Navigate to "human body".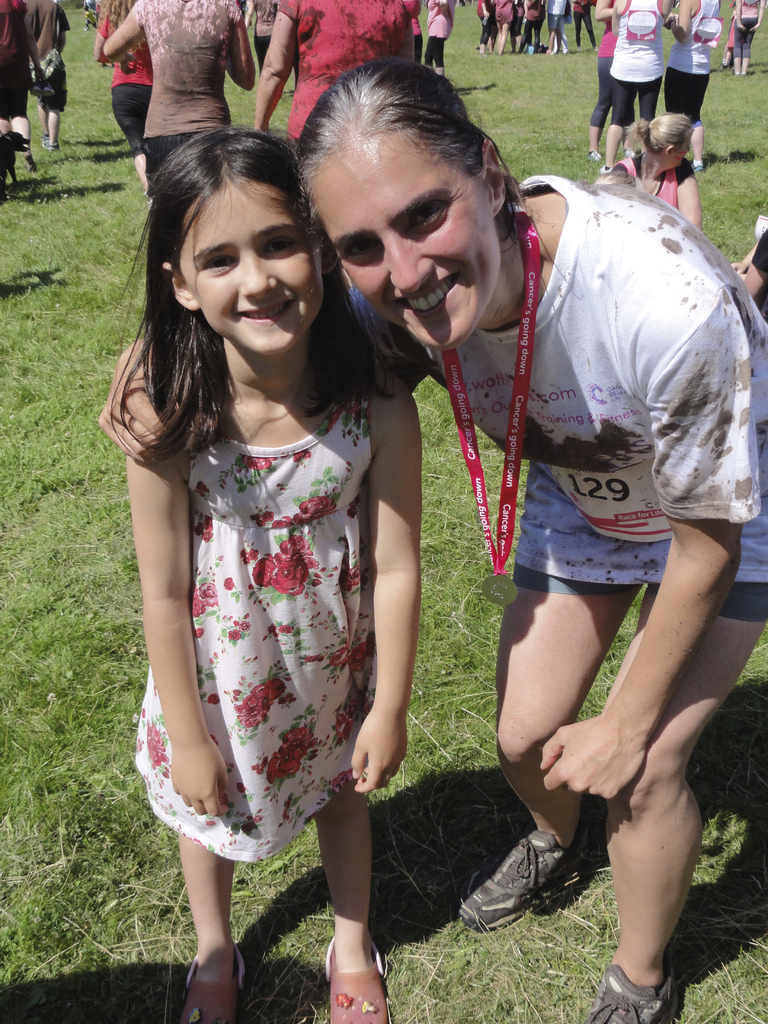
Navigation target: bbox(737, 0, 765, 70).
